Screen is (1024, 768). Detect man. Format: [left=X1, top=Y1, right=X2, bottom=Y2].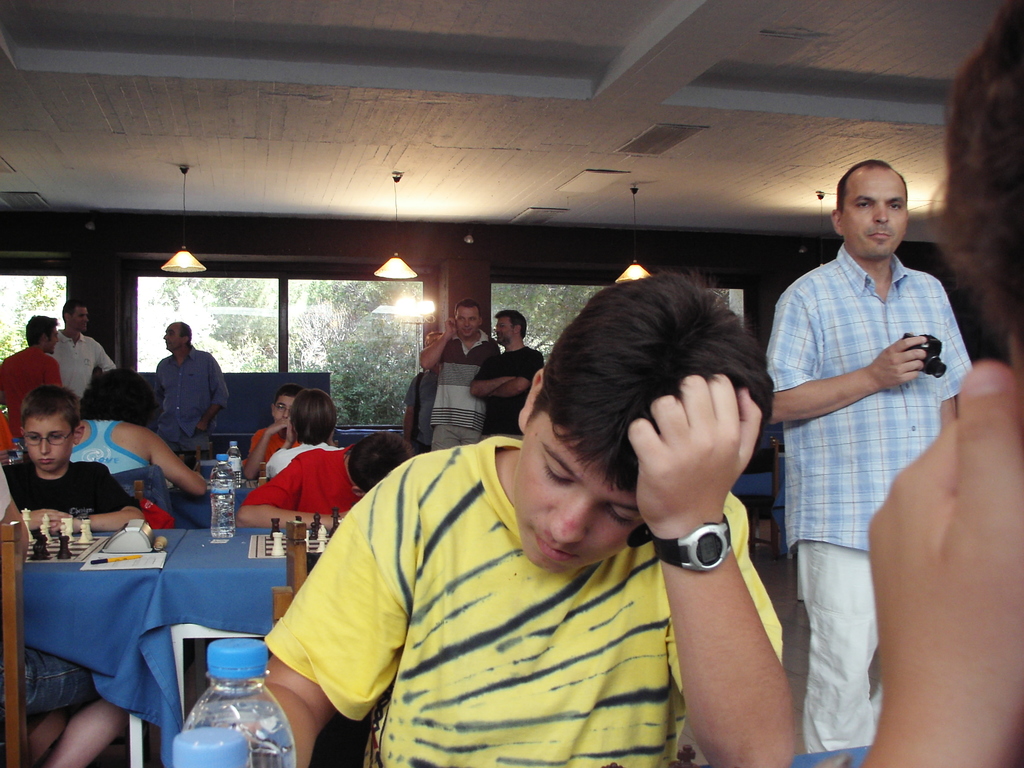
[left=148, top=317, right=230, bottom=470].
